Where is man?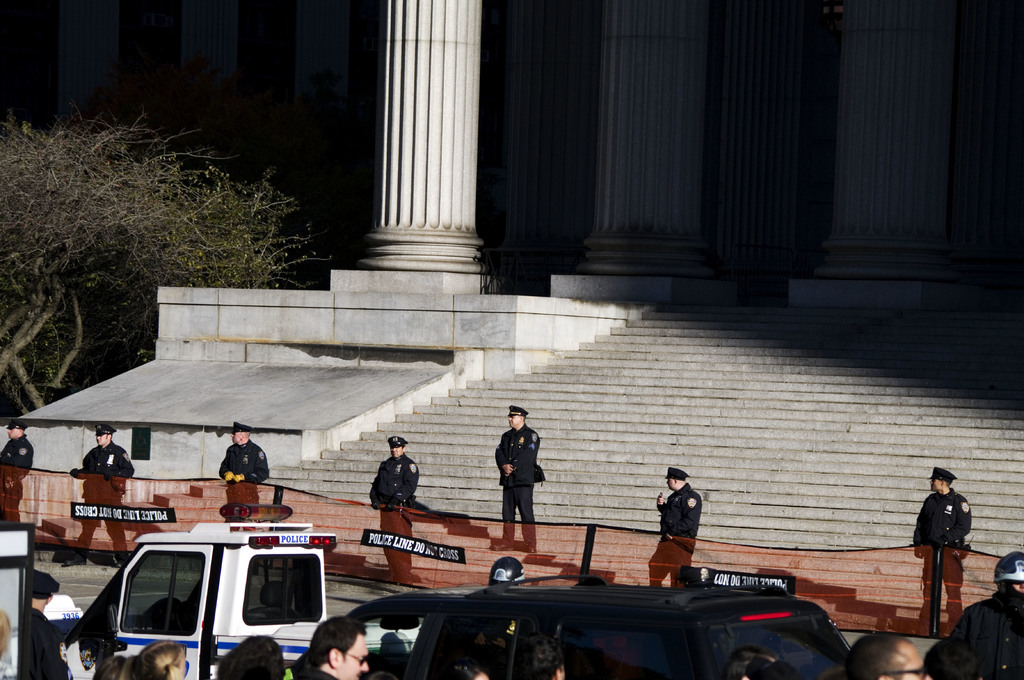
rect(366, 439, 420, 590).
